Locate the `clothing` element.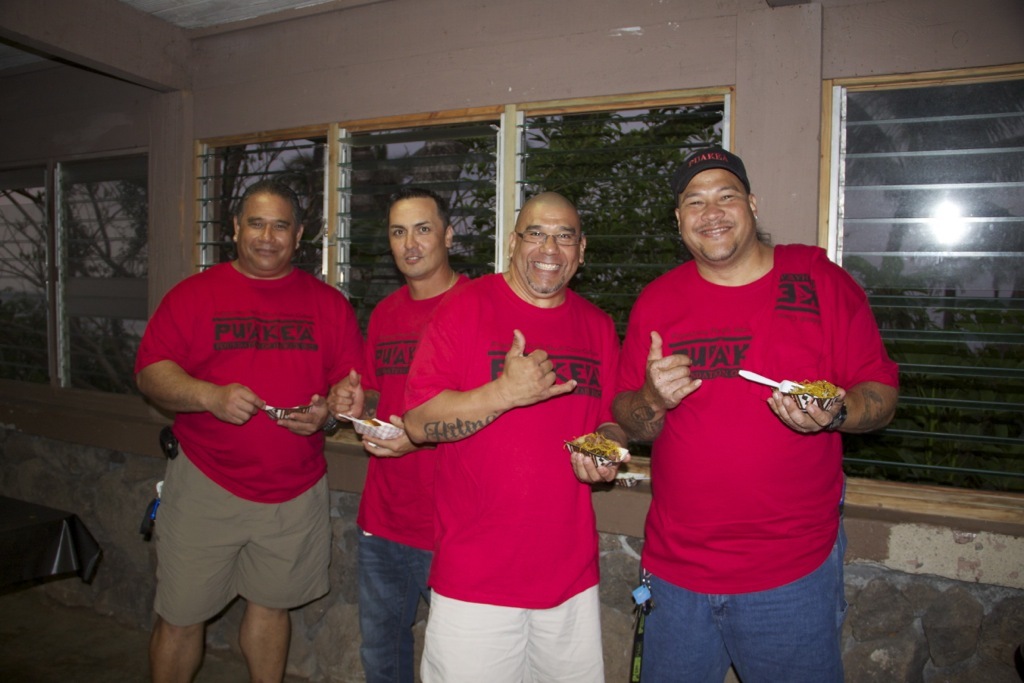
Element bbox: left=396, top=266, right=623, bottom=682.
